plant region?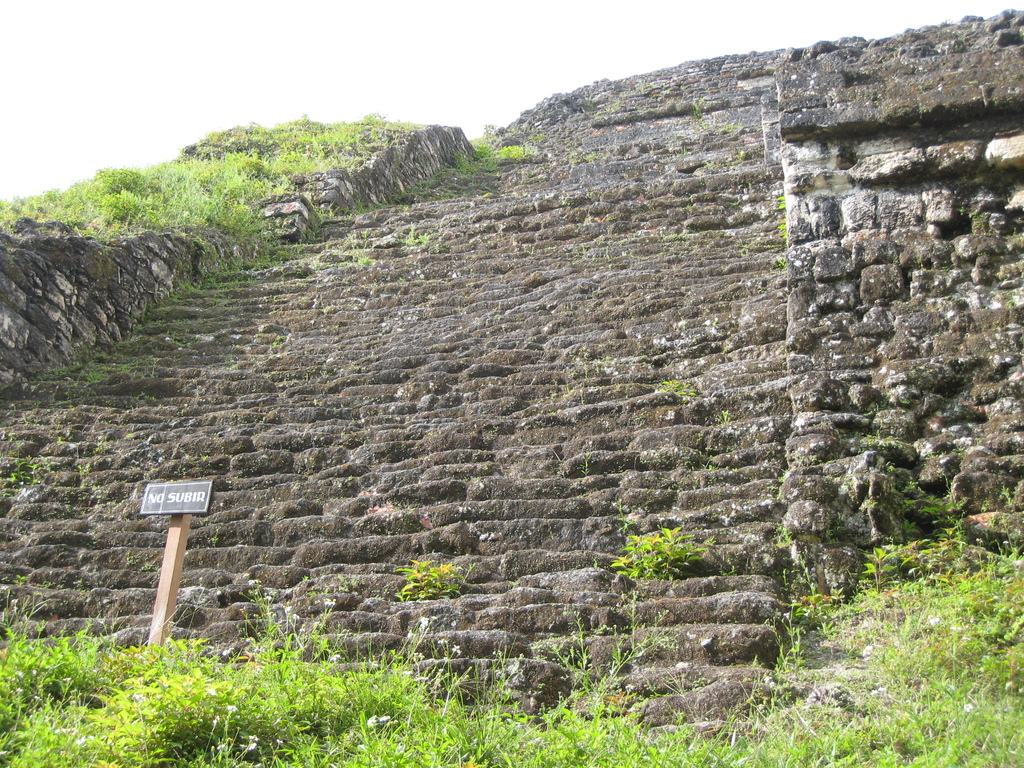
<bbox>584, 95, 594, 104</bbox>
